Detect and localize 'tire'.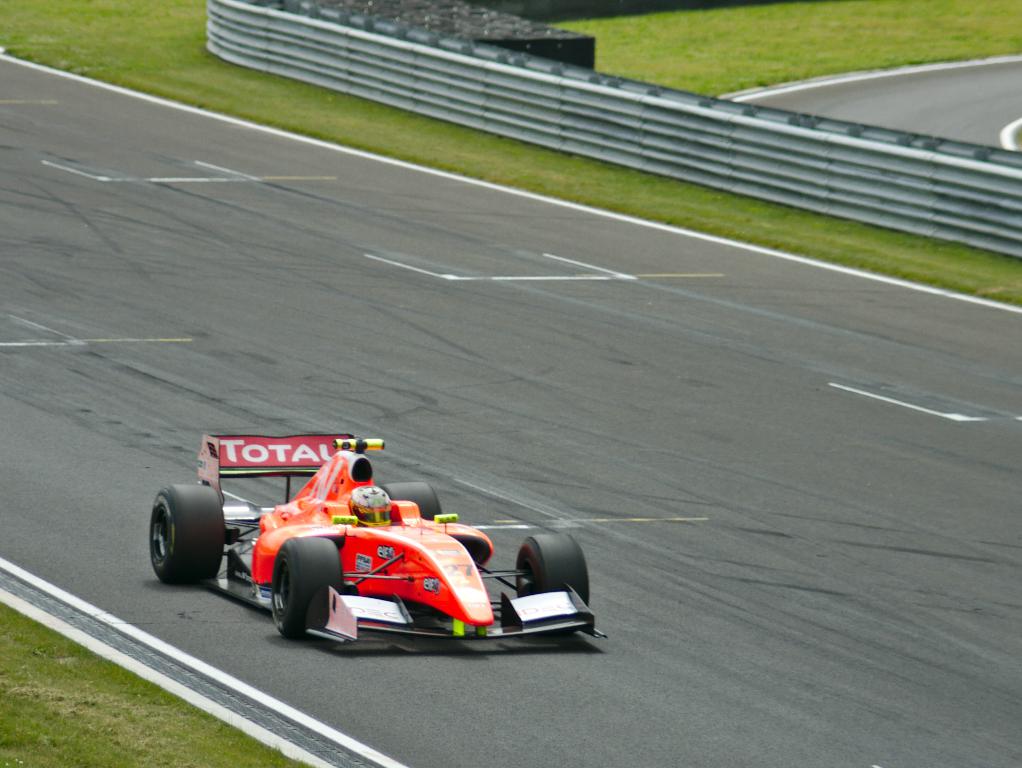
Localized at rect(273, 536, 347, 638).
